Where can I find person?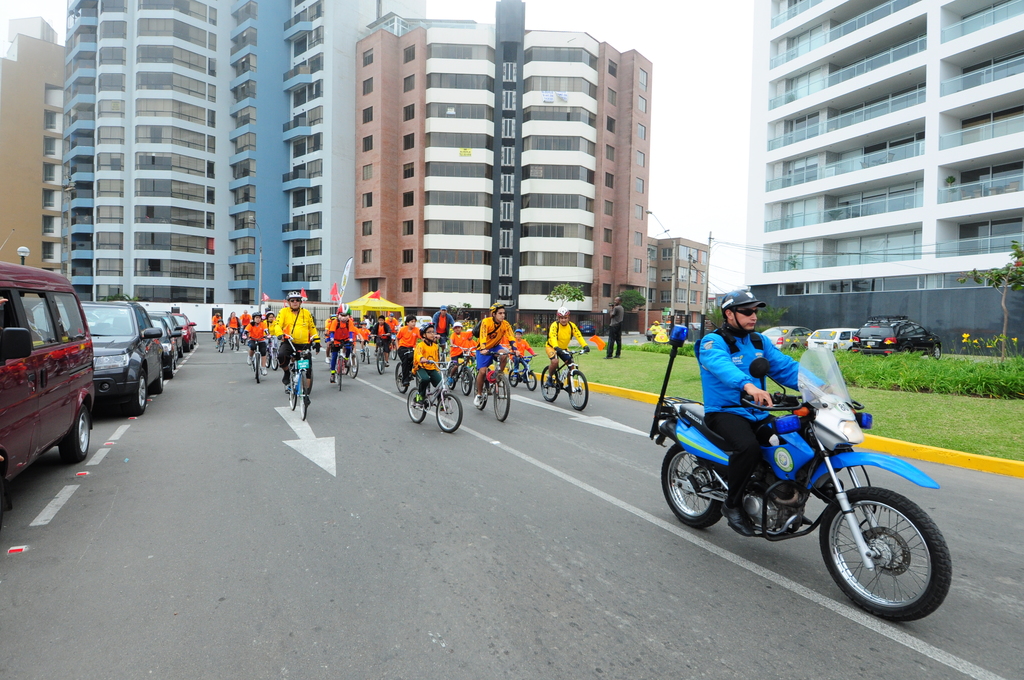
You can find it at [697,282,840,538].
